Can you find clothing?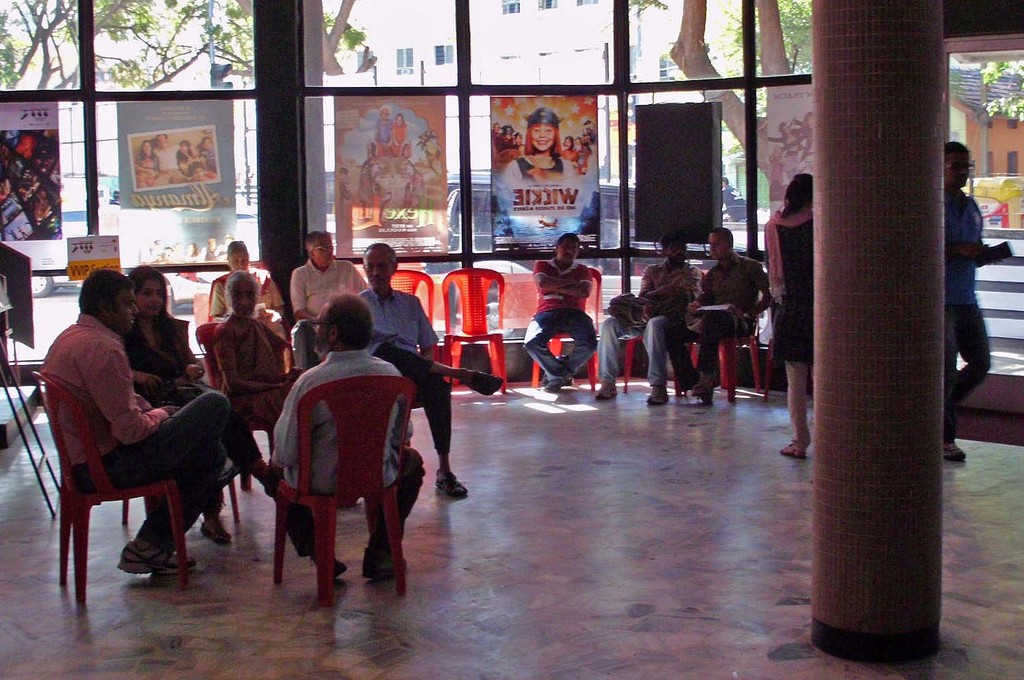
Yes, bounding box: pyautogui.locateOnScreen(119, 314, 210, 410).
